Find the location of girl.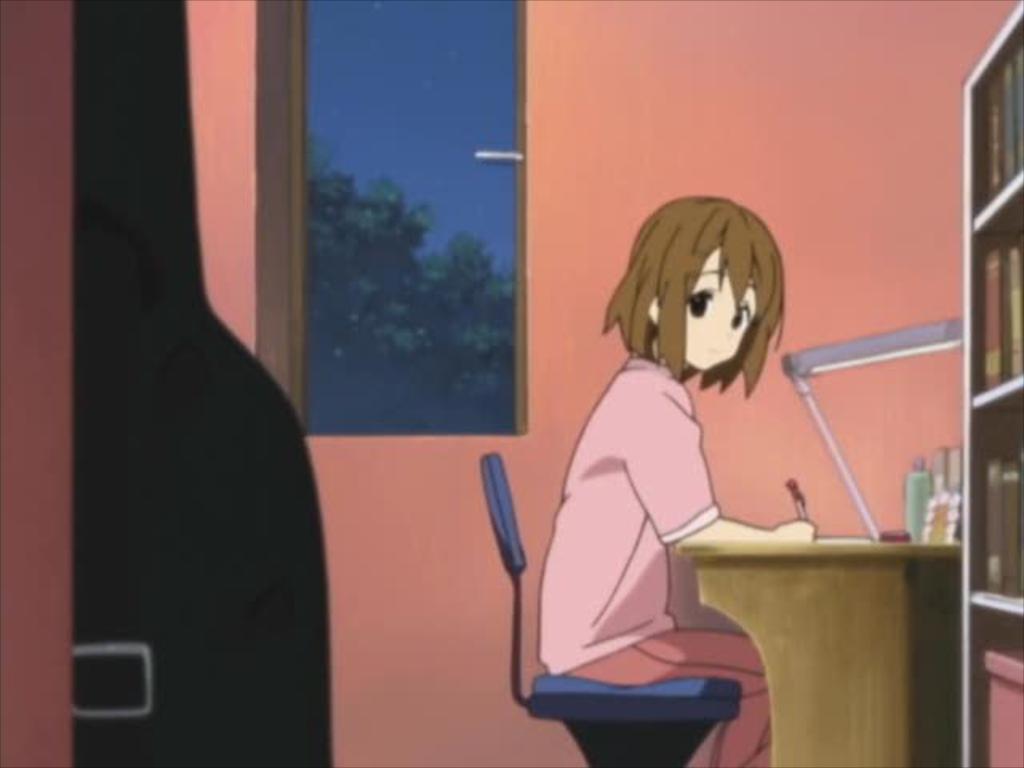
Location: BBox(536, 195, 811, 766).
